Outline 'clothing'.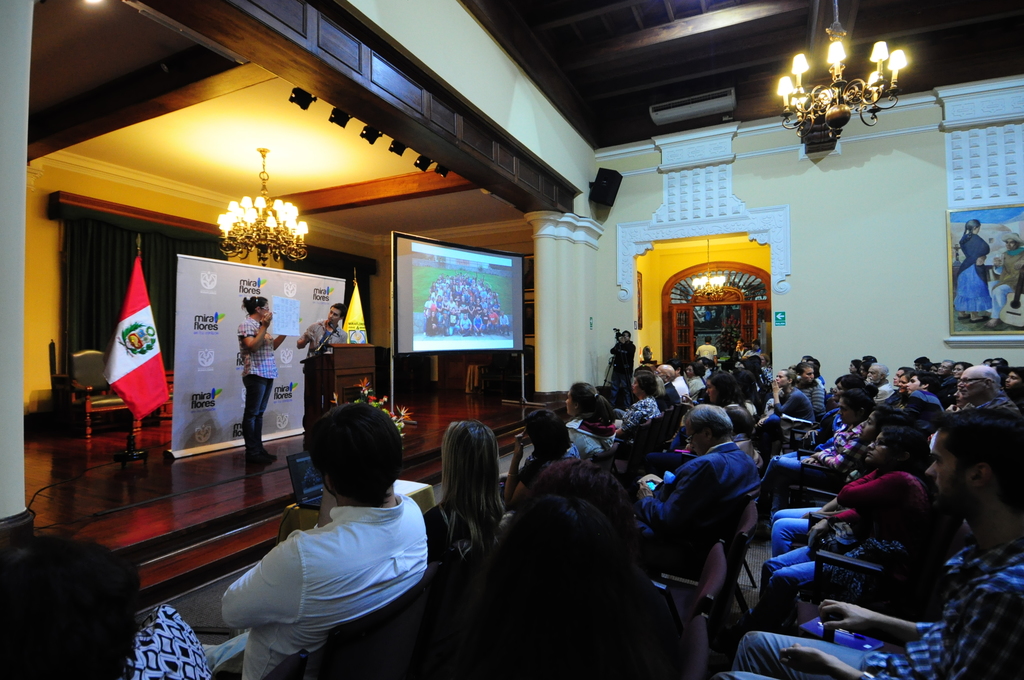
Outline: (243, 317, 276, 449).
